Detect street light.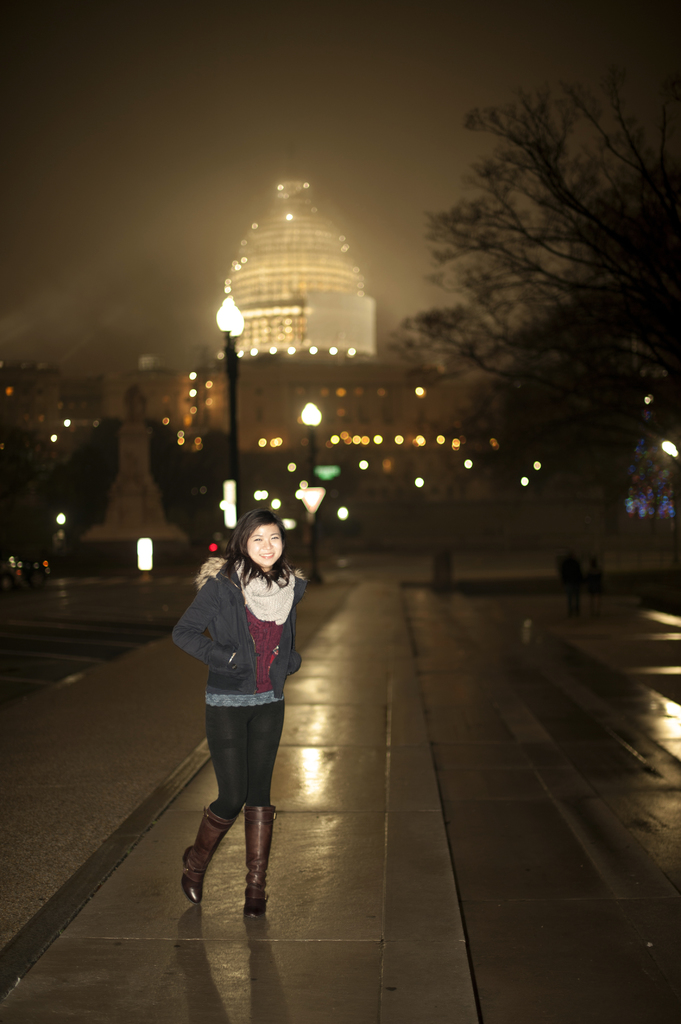
Detected at x1=305, y1=406, x2=326, y2=586.
